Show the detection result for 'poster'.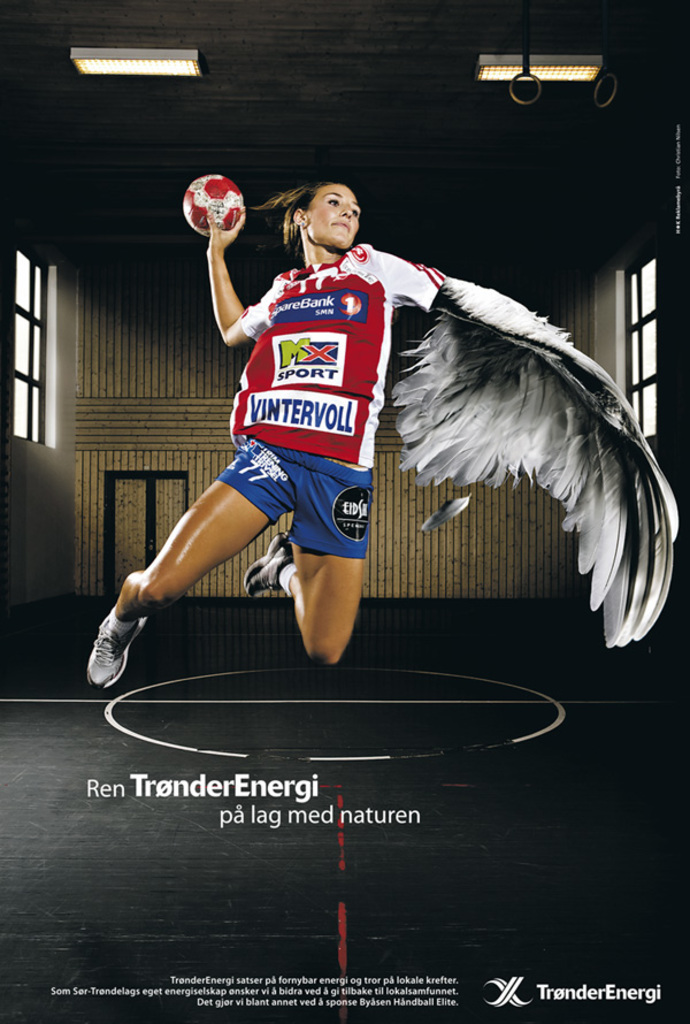
crop(0, 0, 689, 1022).
